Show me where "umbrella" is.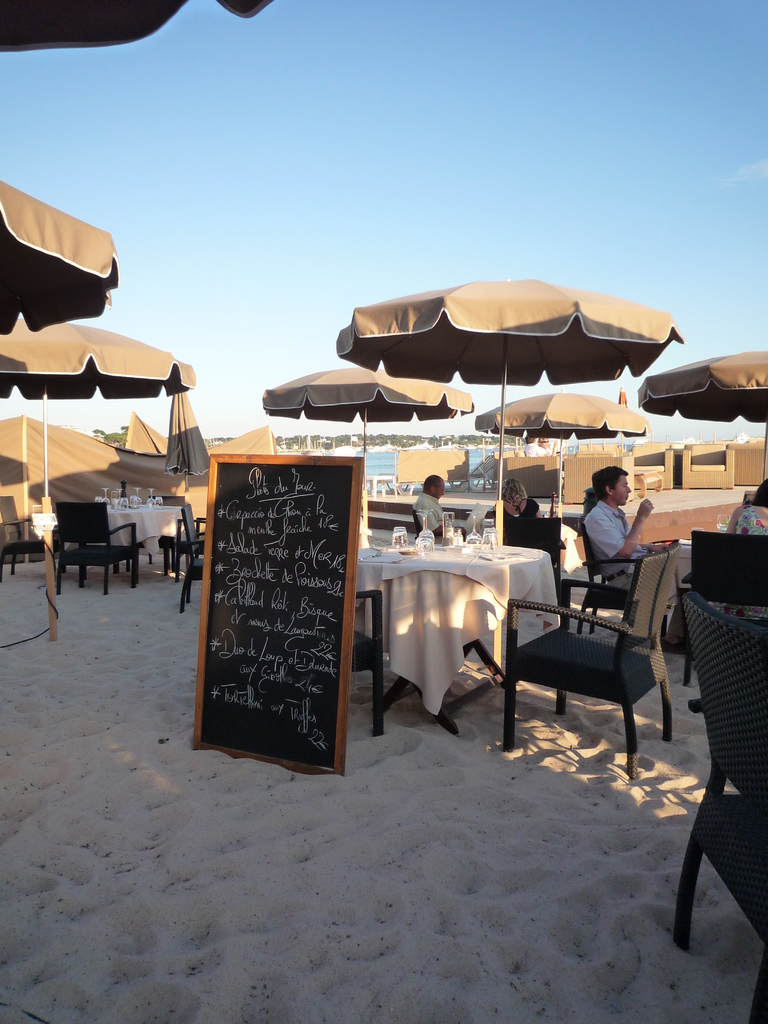
"umbrella" is at 166, 386, 212, 502.
